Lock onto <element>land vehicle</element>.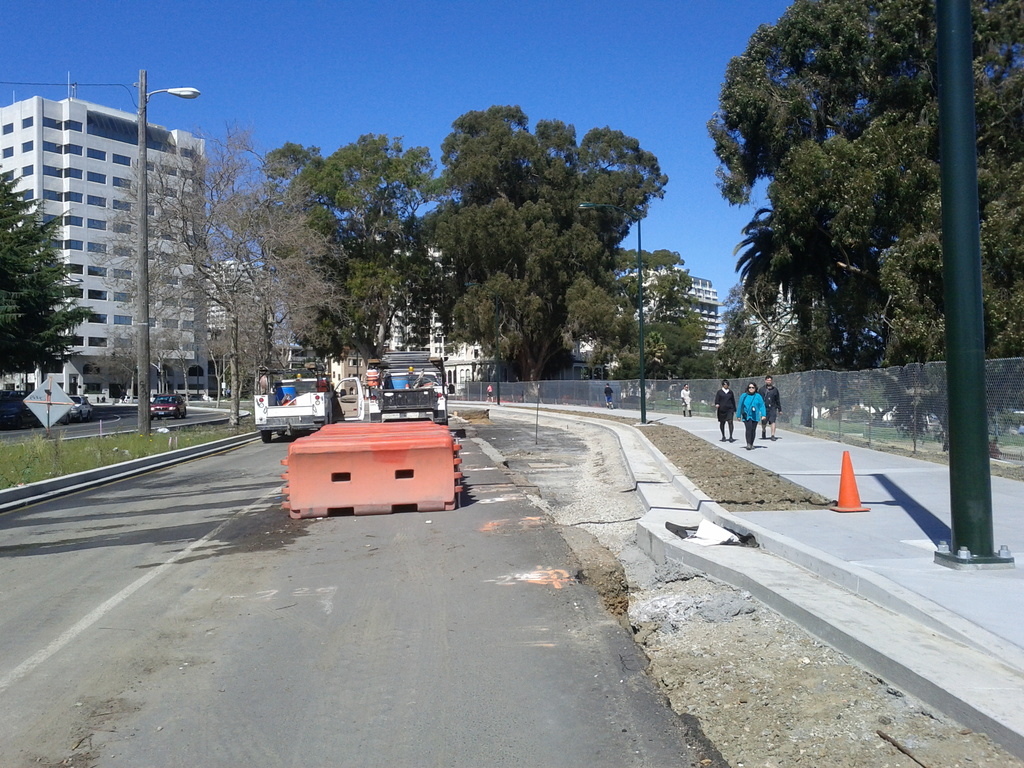
Locked: (150,394,184,419).
